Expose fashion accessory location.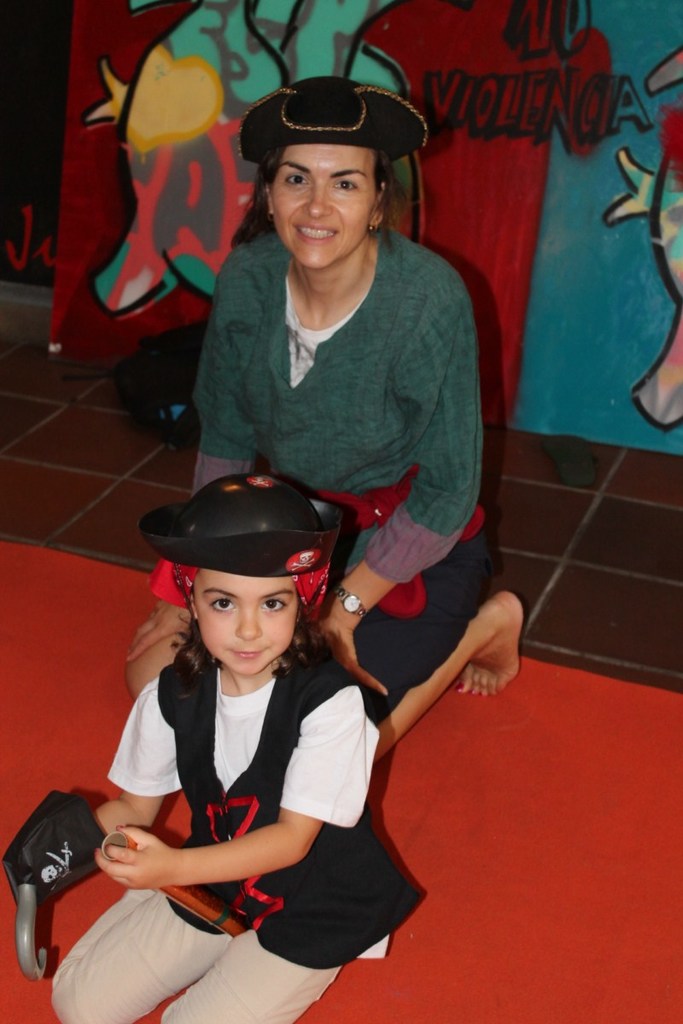
Exposed at [x1=263, y1=211, x2=274, y2=225].
